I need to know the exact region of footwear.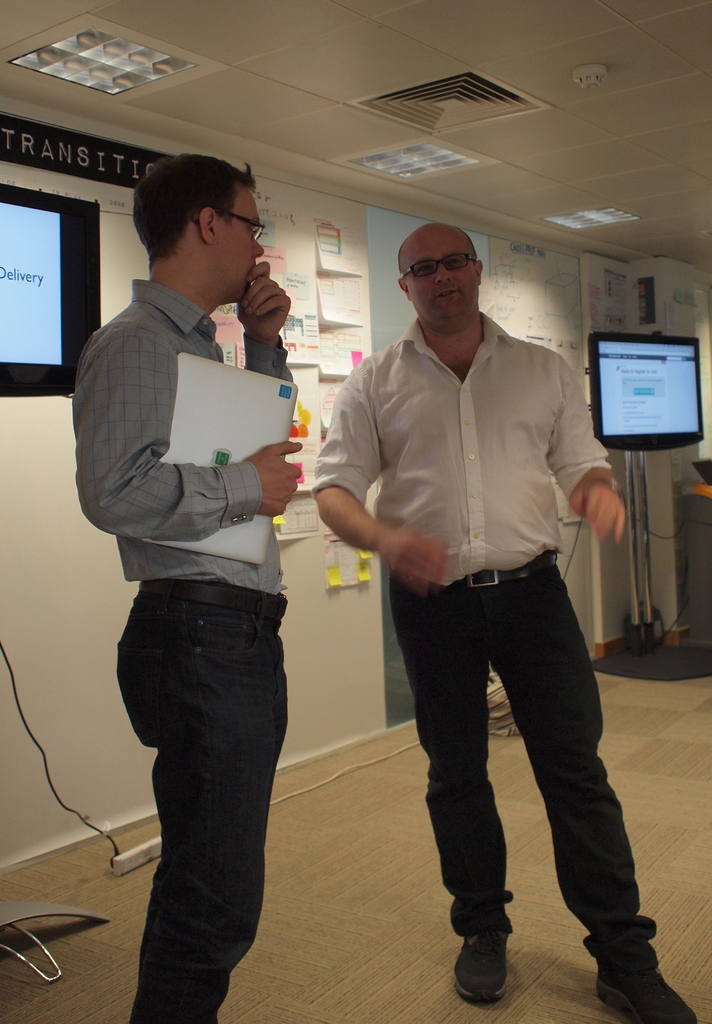
Region: 599, 939, 699, 1021.
